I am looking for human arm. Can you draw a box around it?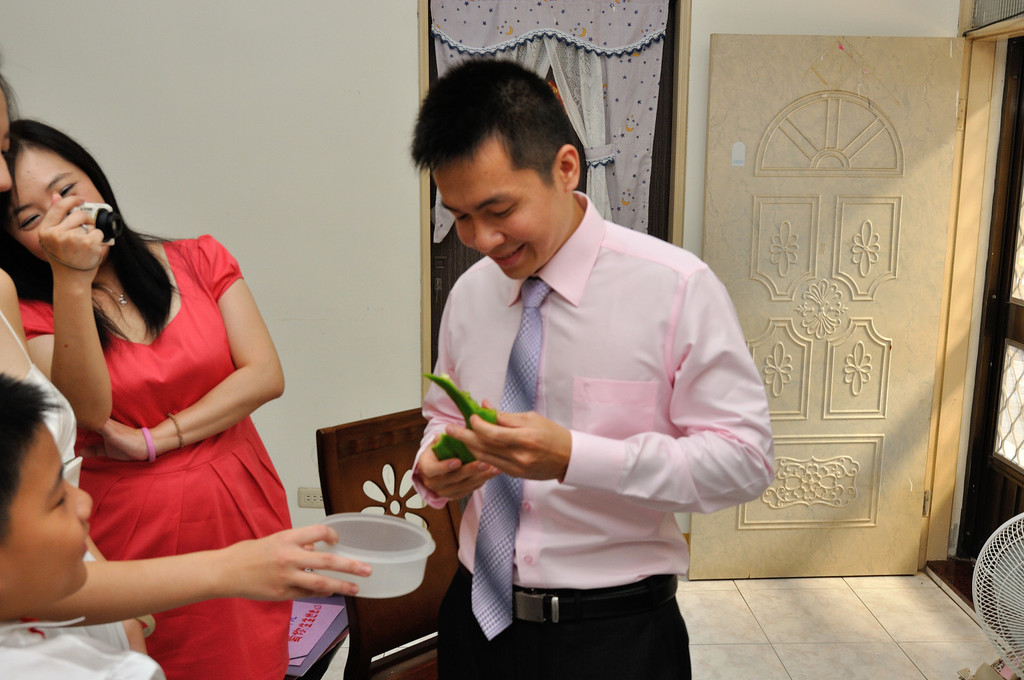
Sure, the bounding box is <bbox>451, 282, 778, 508</bbox>.
